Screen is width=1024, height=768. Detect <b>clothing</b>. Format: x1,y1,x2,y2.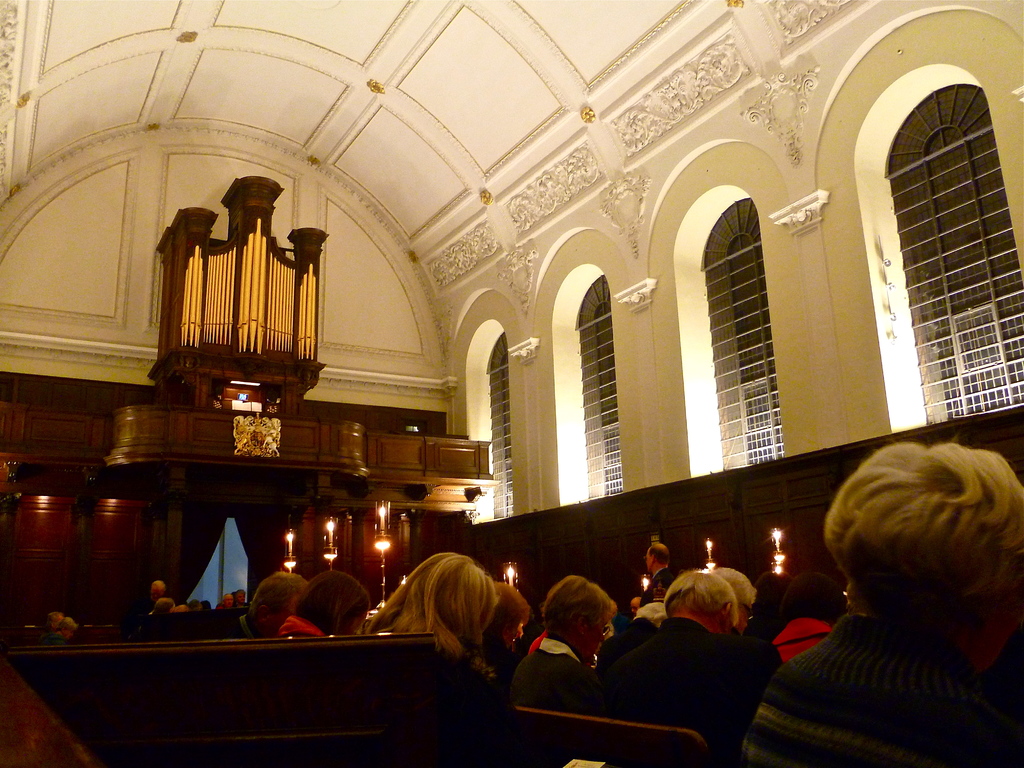
205,610,256,637.
